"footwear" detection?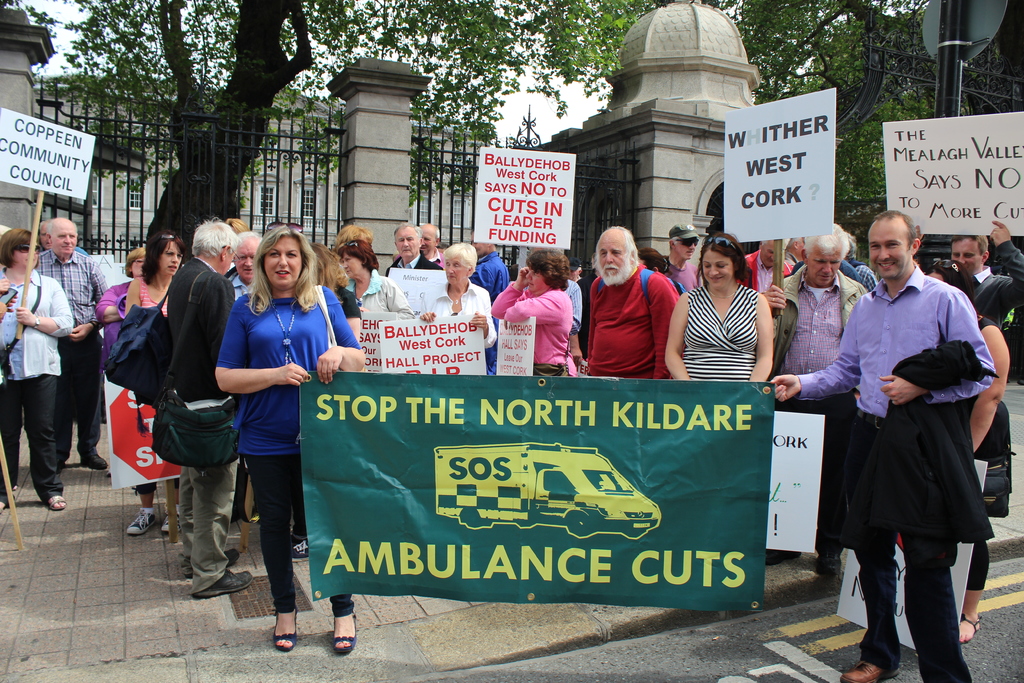
left=58, top=460, right=66, bottom=473
